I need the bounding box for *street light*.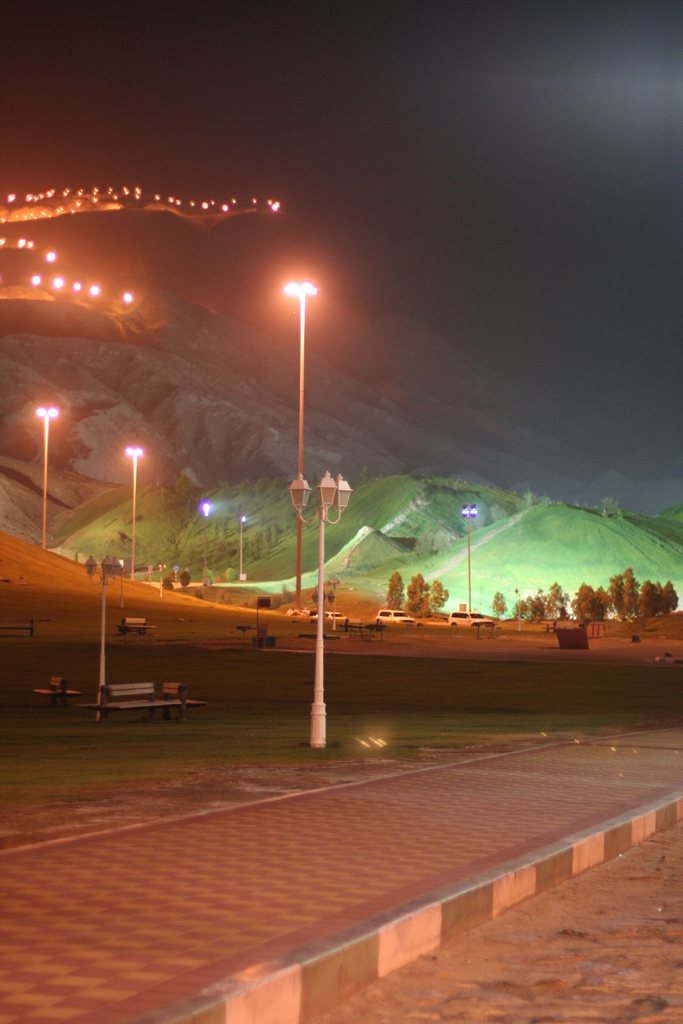
Here it is: detection(277, 279, 322, 613).
